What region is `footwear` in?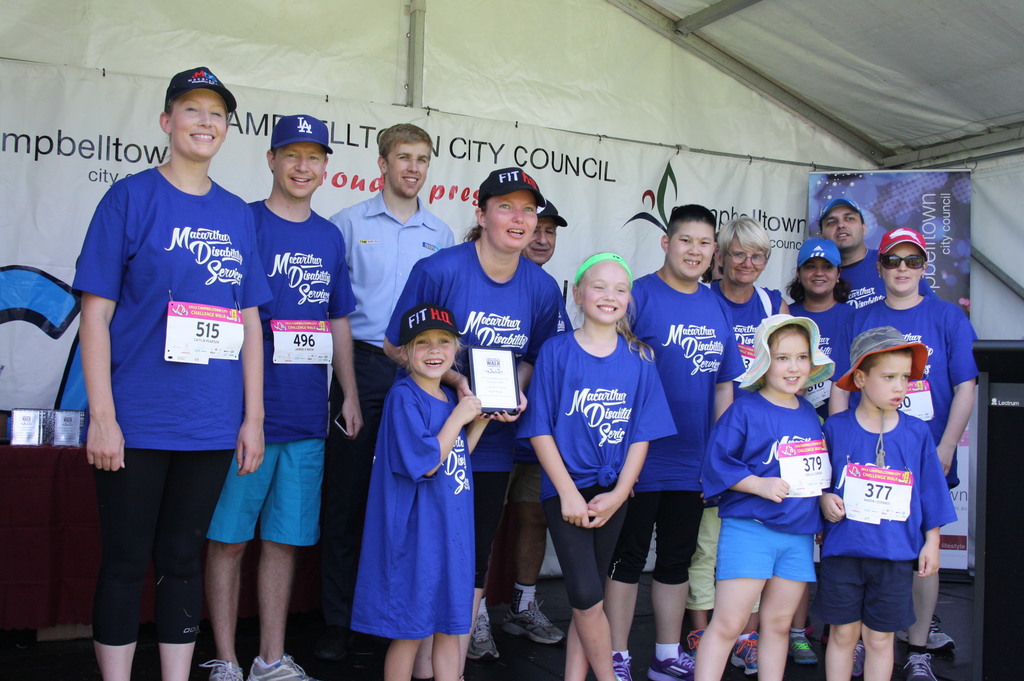
box(728, 627, 760, 677).
